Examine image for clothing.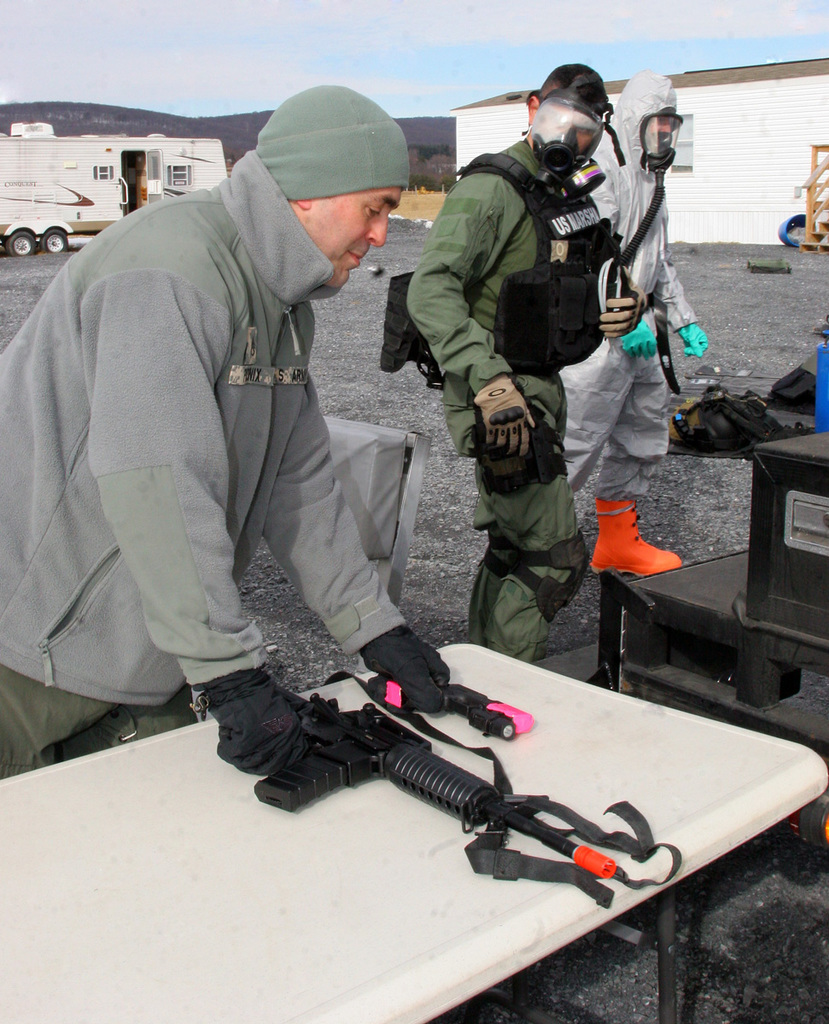
Examination result: select_region(561, 69, 700, 512).
